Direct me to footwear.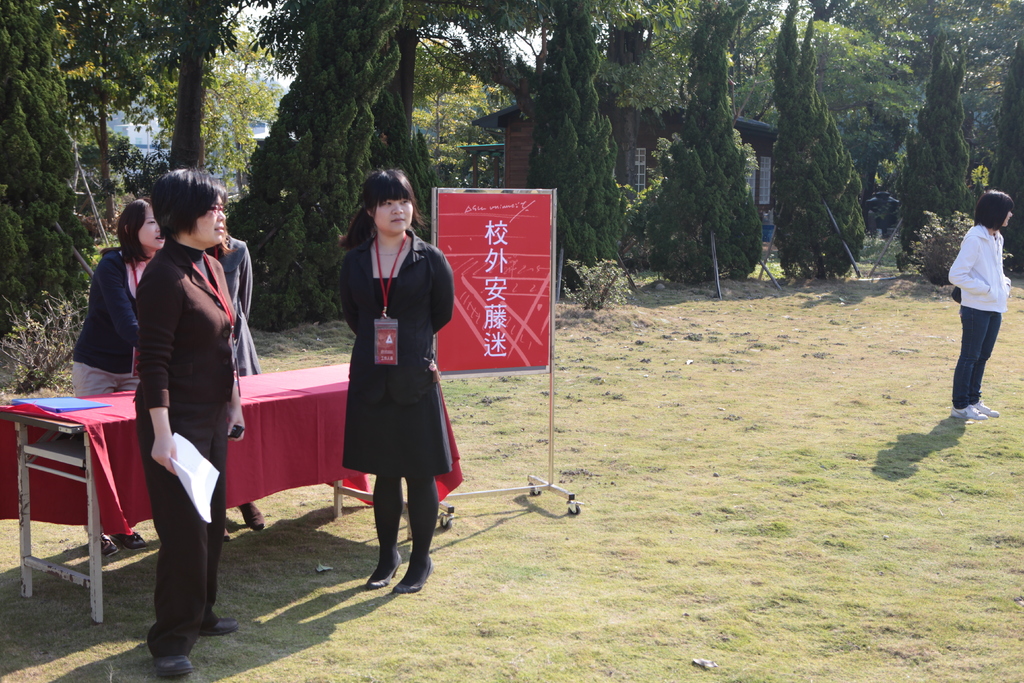
Direction: (left=950, top=404, right=987, bottom=418).
